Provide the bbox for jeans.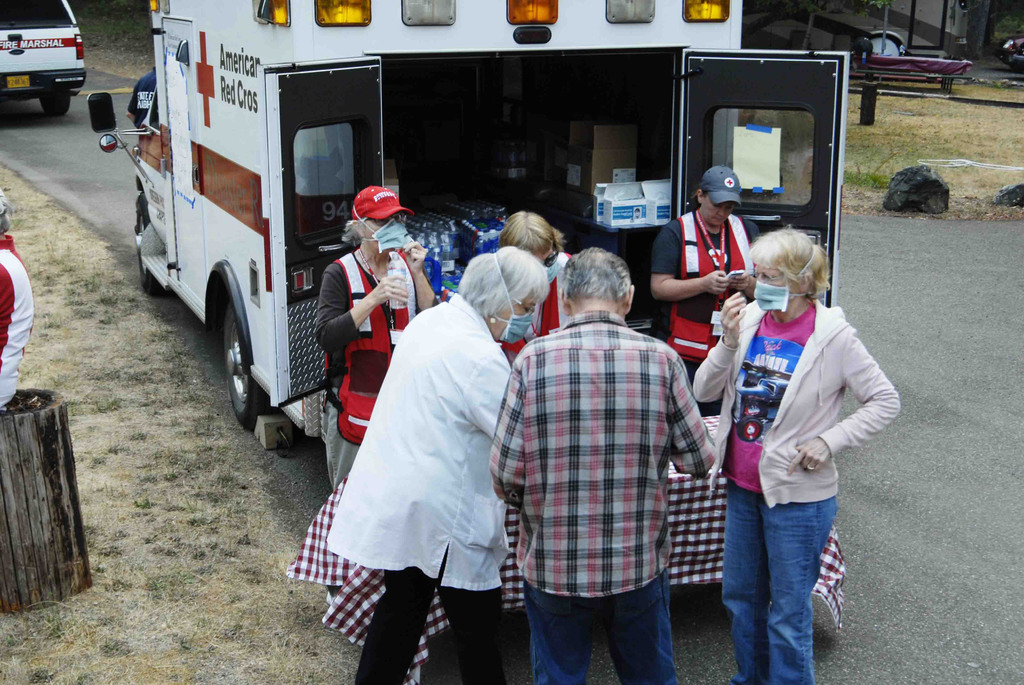
bbox=[720, 480, 844, 675].
